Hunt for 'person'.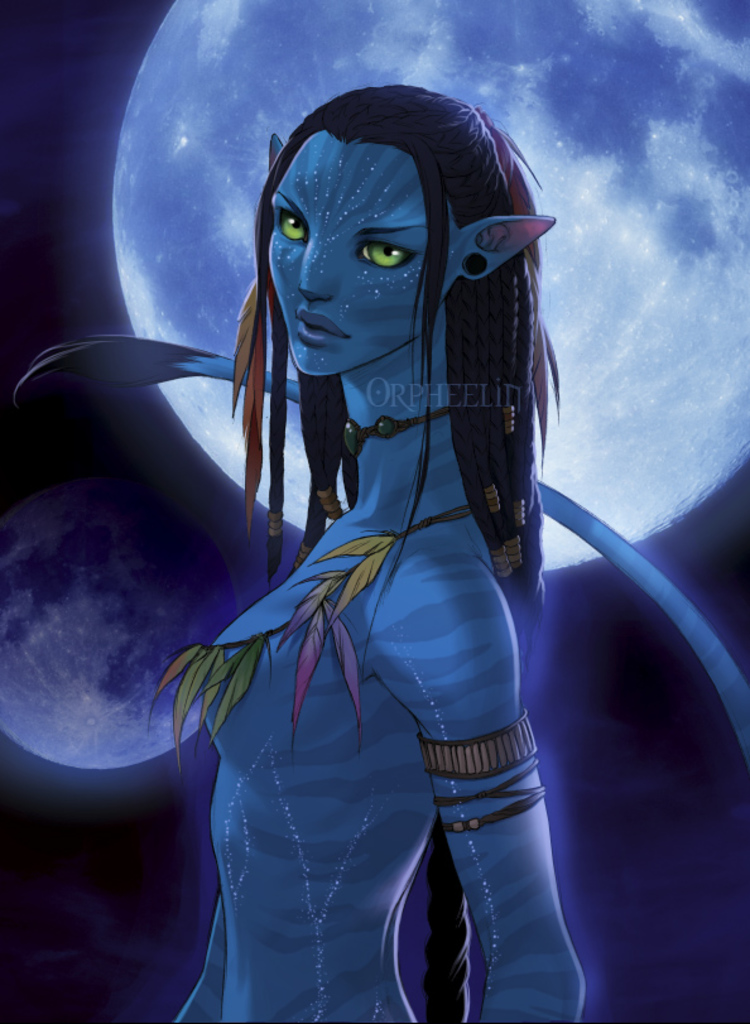
Hunted down at <box>128,78,605,1016</box>.
